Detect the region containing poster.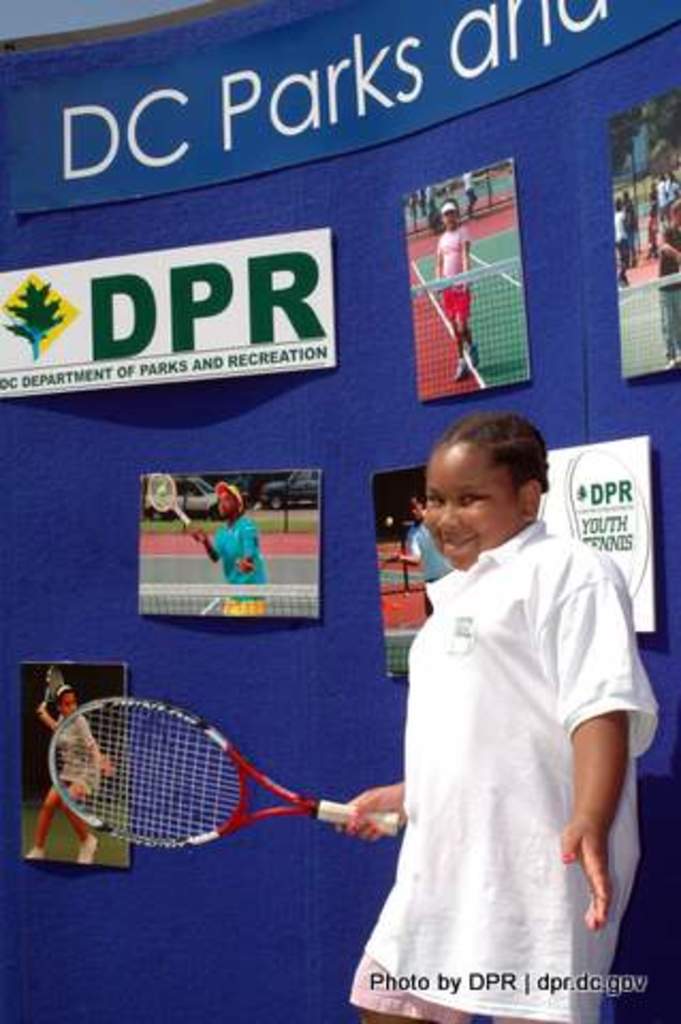
detection(401, 156, 529, 393).
